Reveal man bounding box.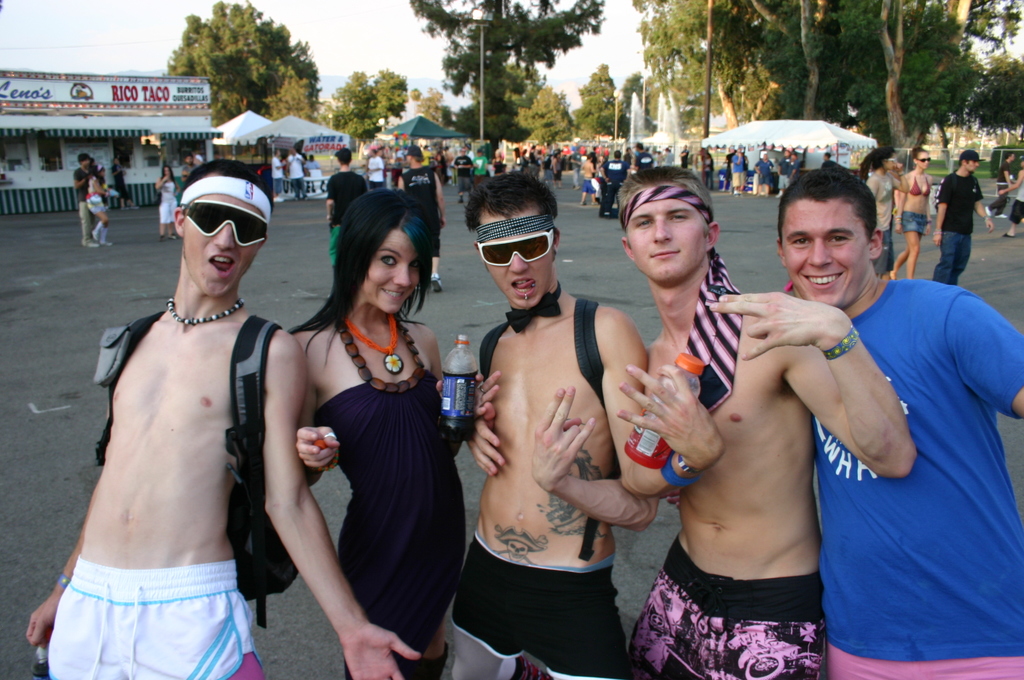
Revealed: 821, 150, 836, 165.
